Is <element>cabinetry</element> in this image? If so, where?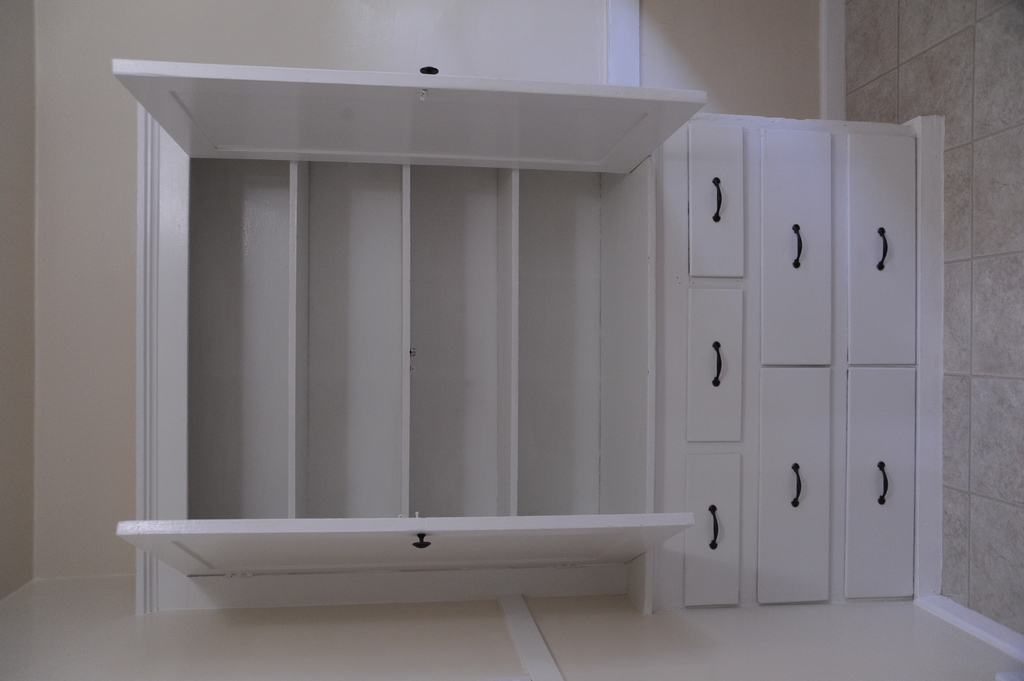
Yes, at BBox(616, 78, 931, 605).
